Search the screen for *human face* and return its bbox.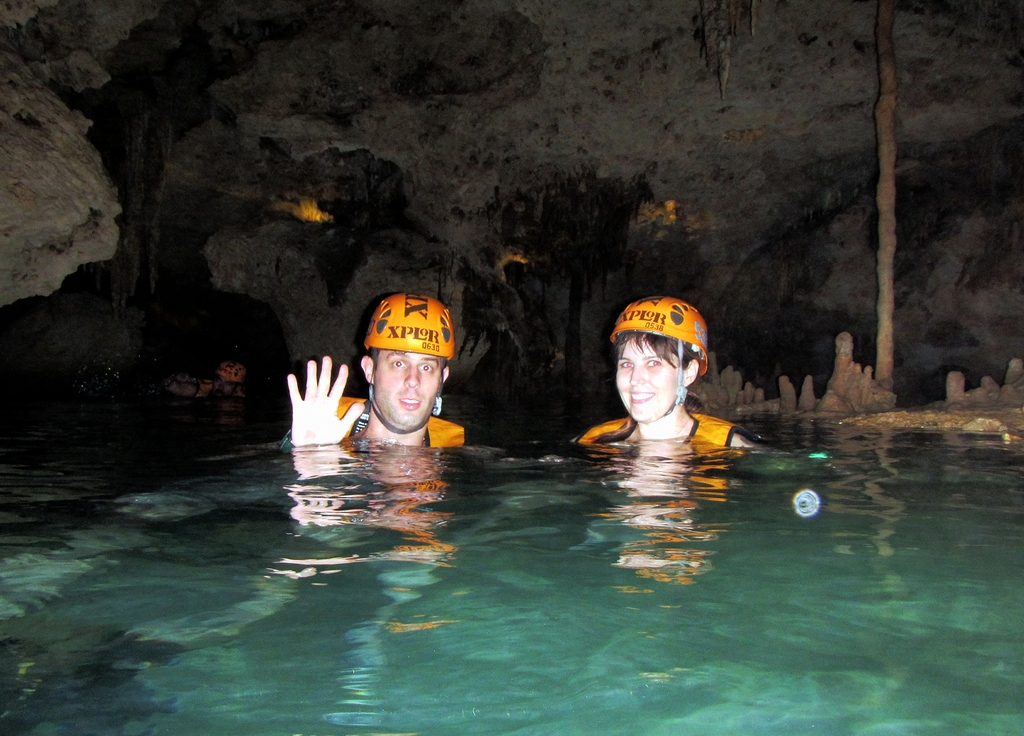
Found: bbox=(374, 348, 442, 425).
